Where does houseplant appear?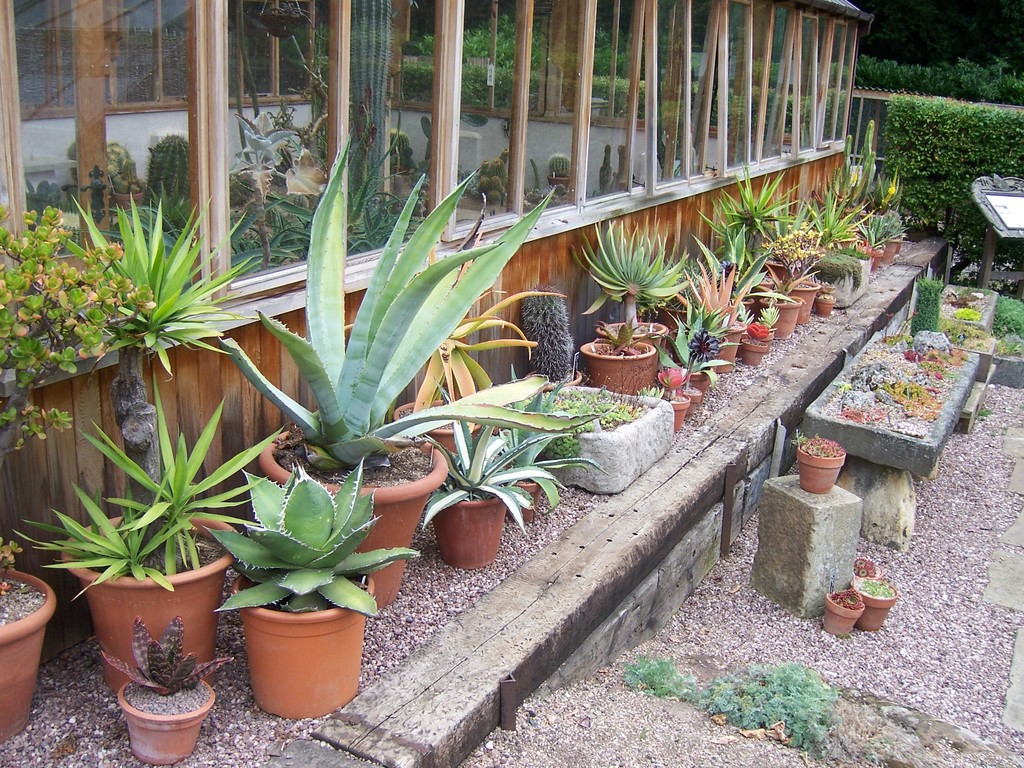
Appears at select_region(770, 223, 870, 305).
